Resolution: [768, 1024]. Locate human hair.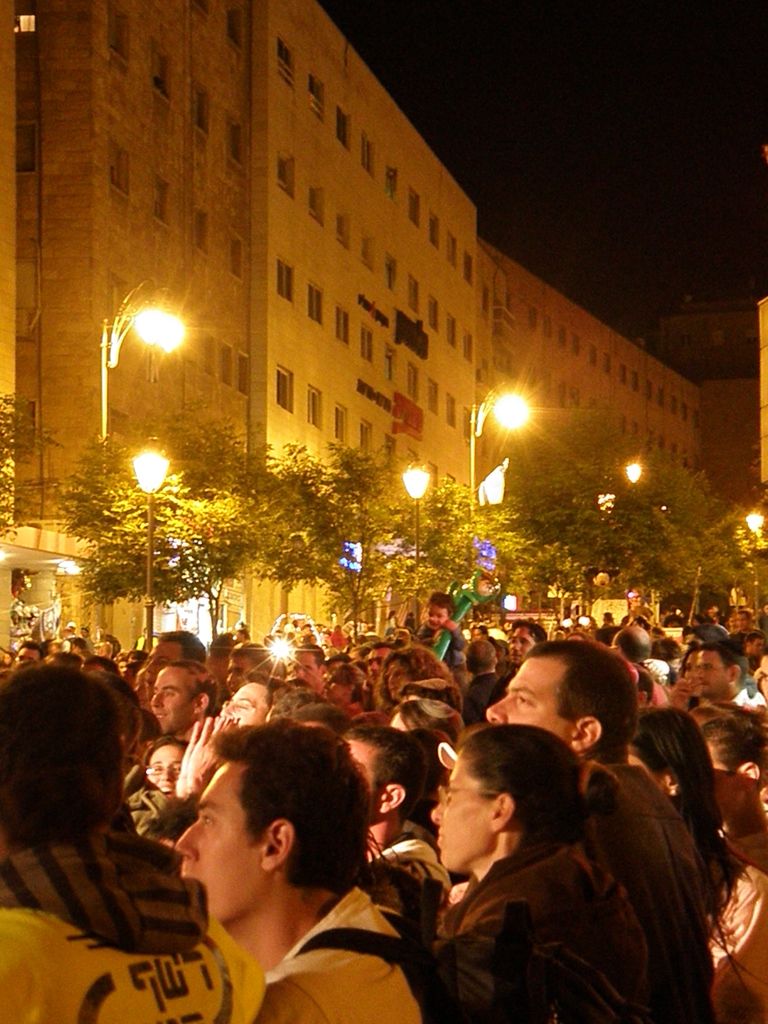
box(229, 638, 275, 676).
